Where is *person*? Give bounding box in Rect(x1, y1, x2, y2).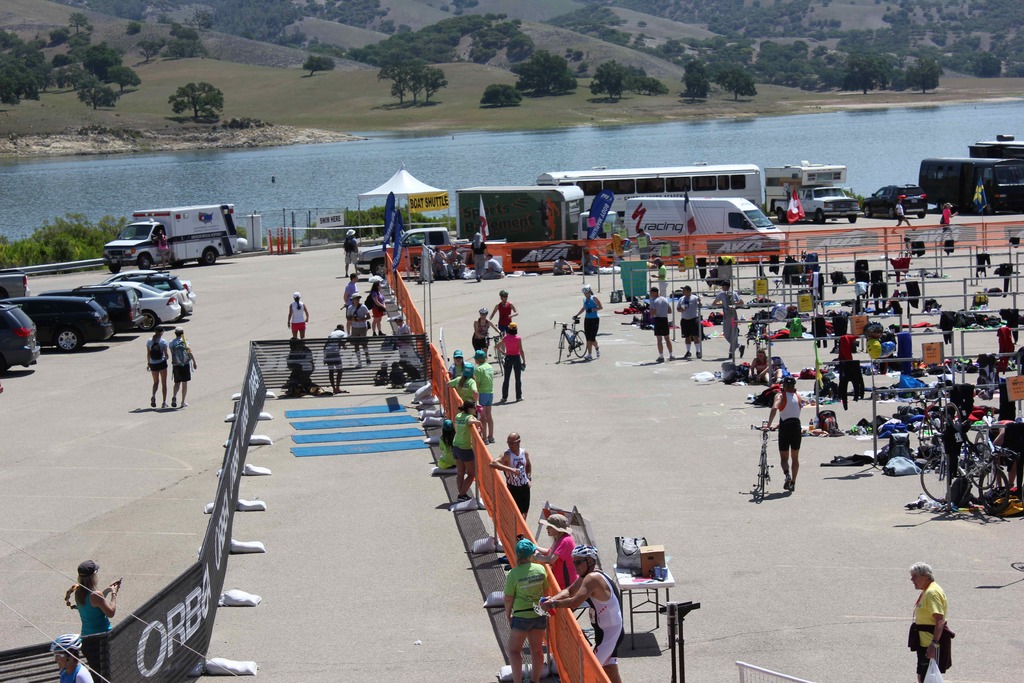
Rect(520, 511, 579, 611).
